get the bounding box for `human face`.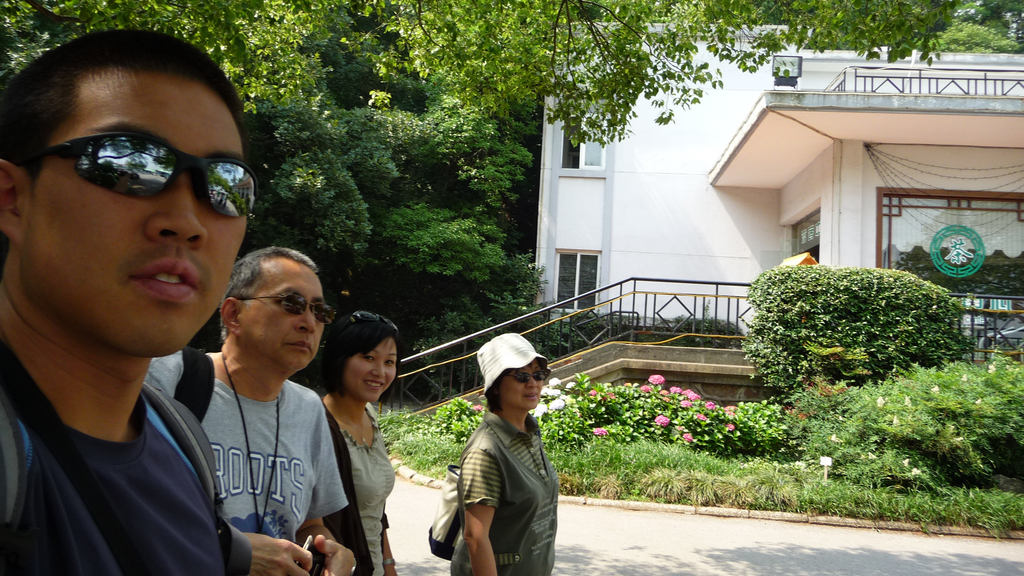
(x1=342, y1=340, x2=396, y2=406).
